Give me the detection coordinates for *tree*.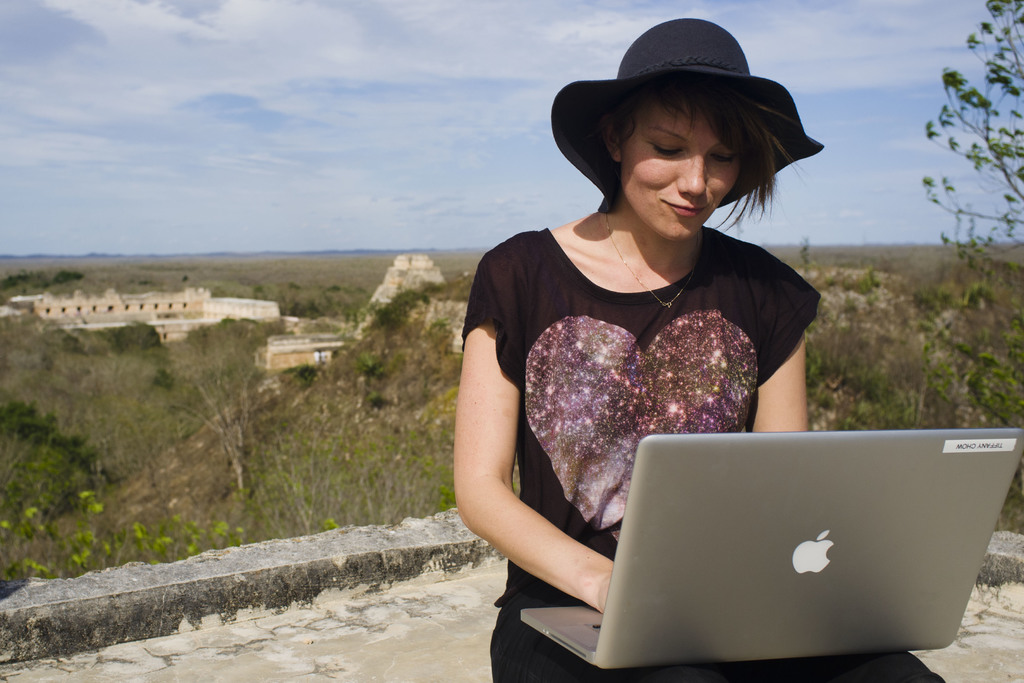
left=0, top=274, right=23, bottom=300.
